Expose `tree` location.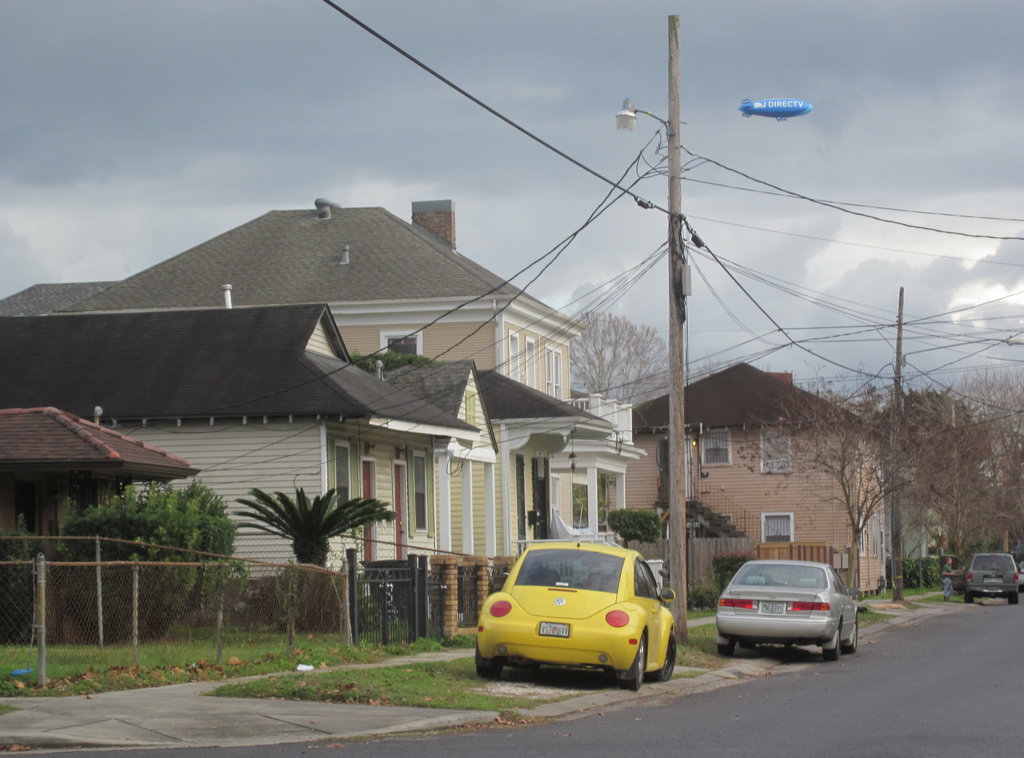
Exposed at bbox=(600, 503, 663, 551).
